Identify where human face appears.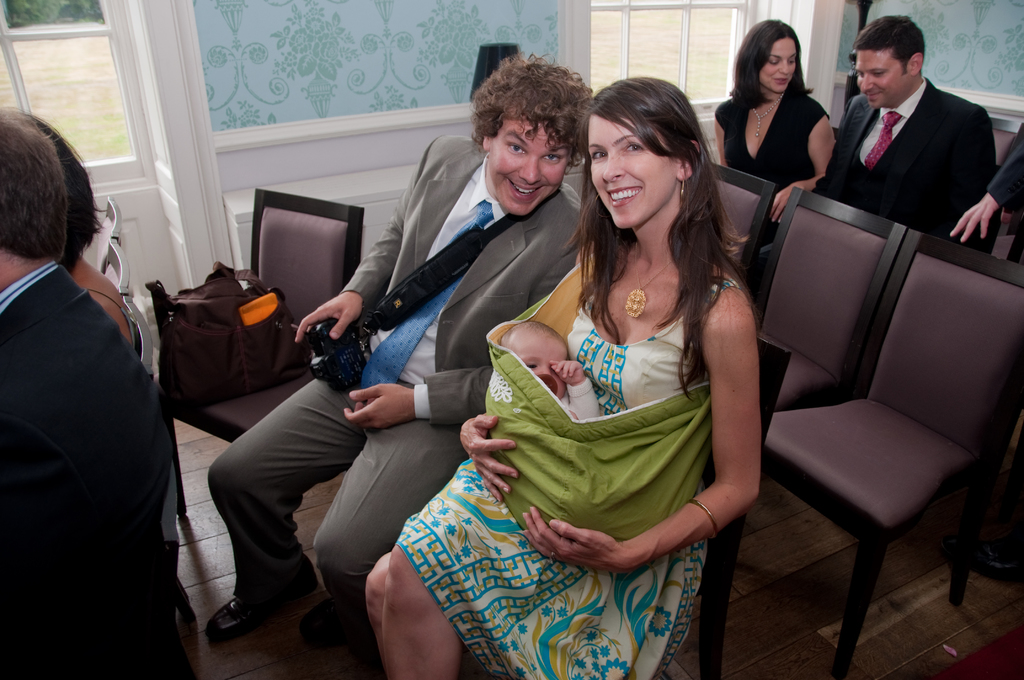
Appears at detection(489, 120, 572, 216).
